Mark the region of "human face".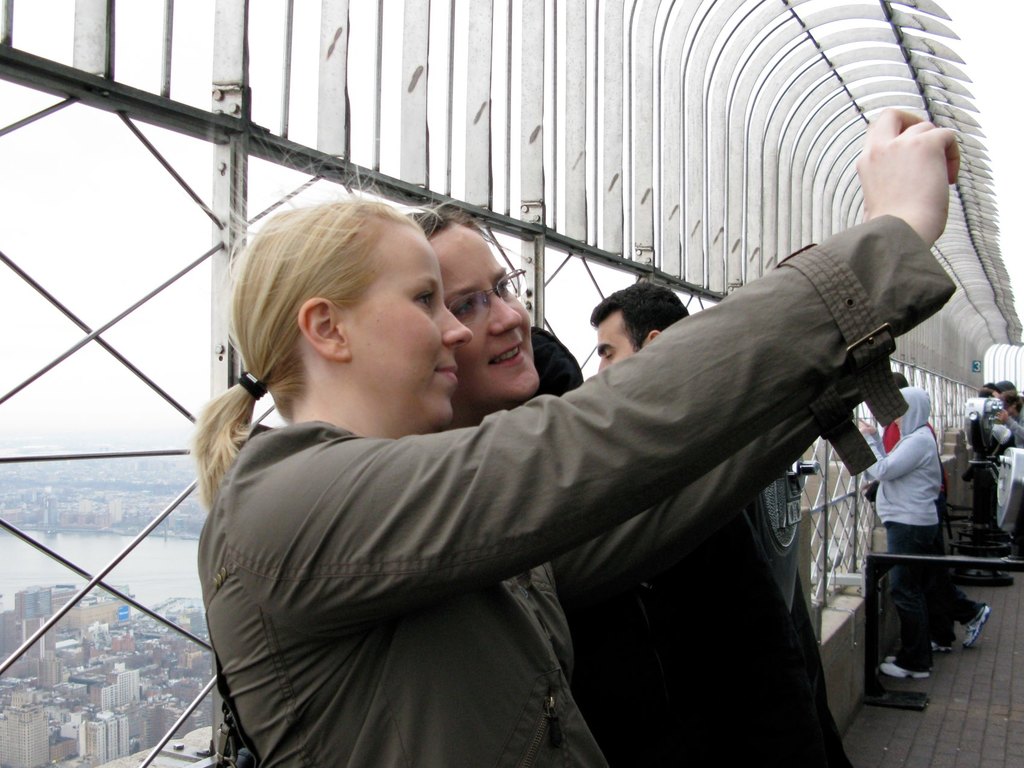
Region: {"left": 592, "top": 310, "right": 637, "bottom": 373}.
